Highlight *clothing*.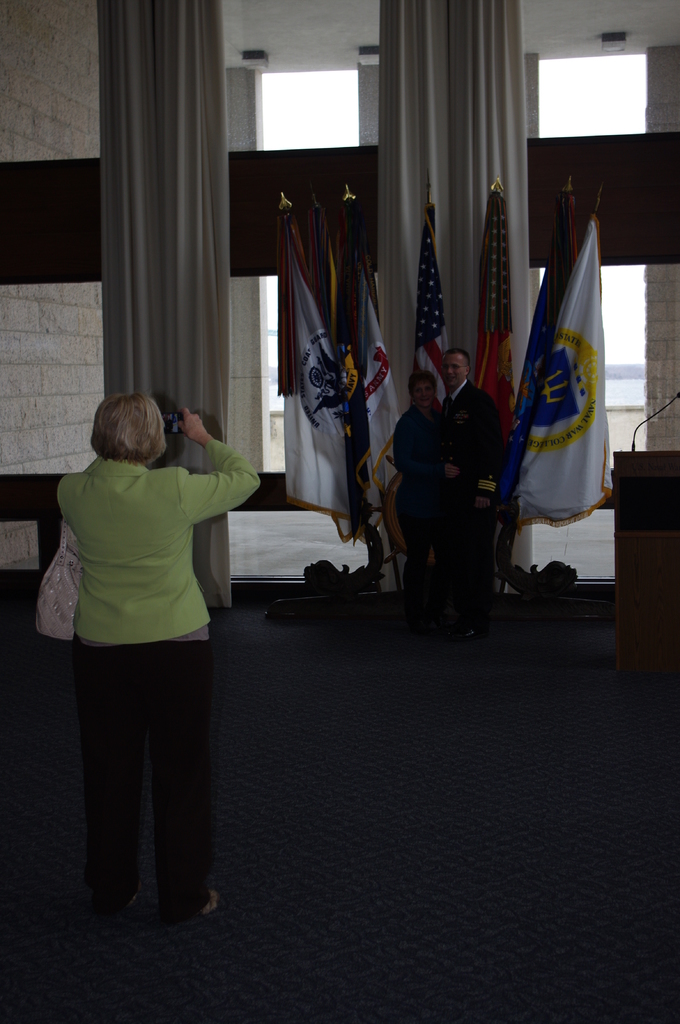
Highlighted region: 436,371,500,604.
